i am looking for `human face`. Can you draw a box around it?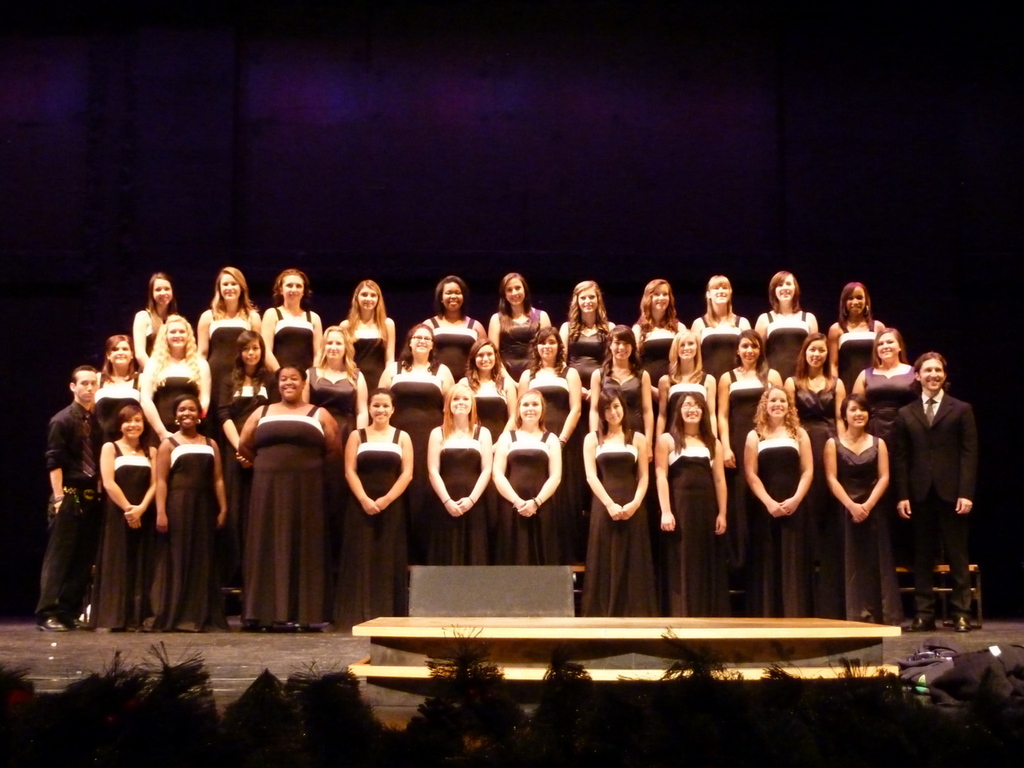
Sure, the bounding box is <box>877,335,899,361</box>.
